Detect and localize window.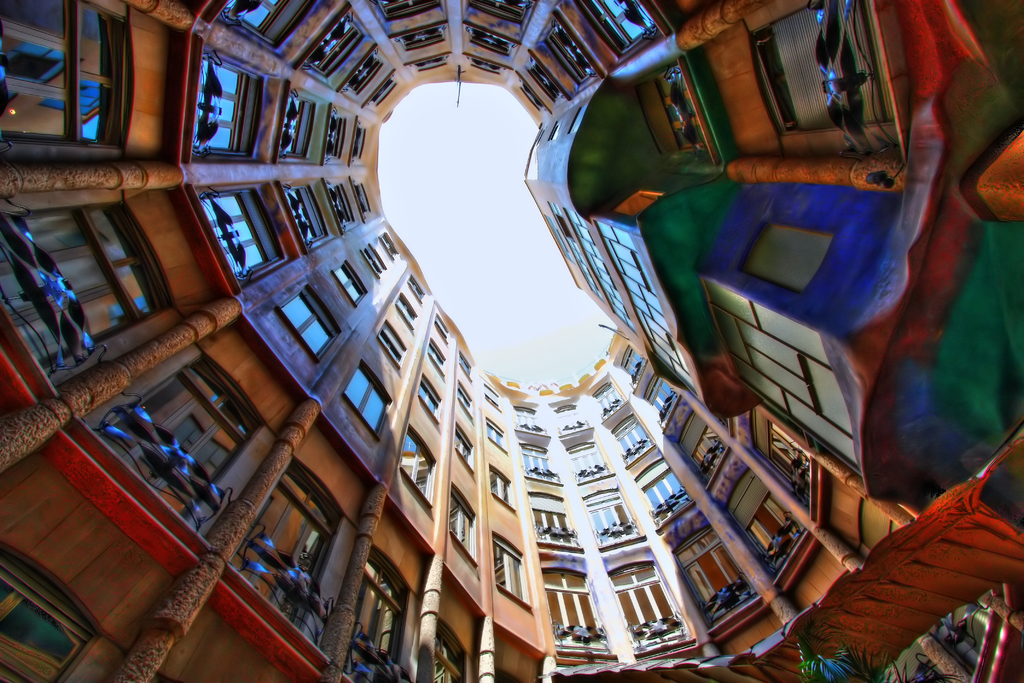
Localized at (447, 481, 477, 570).
